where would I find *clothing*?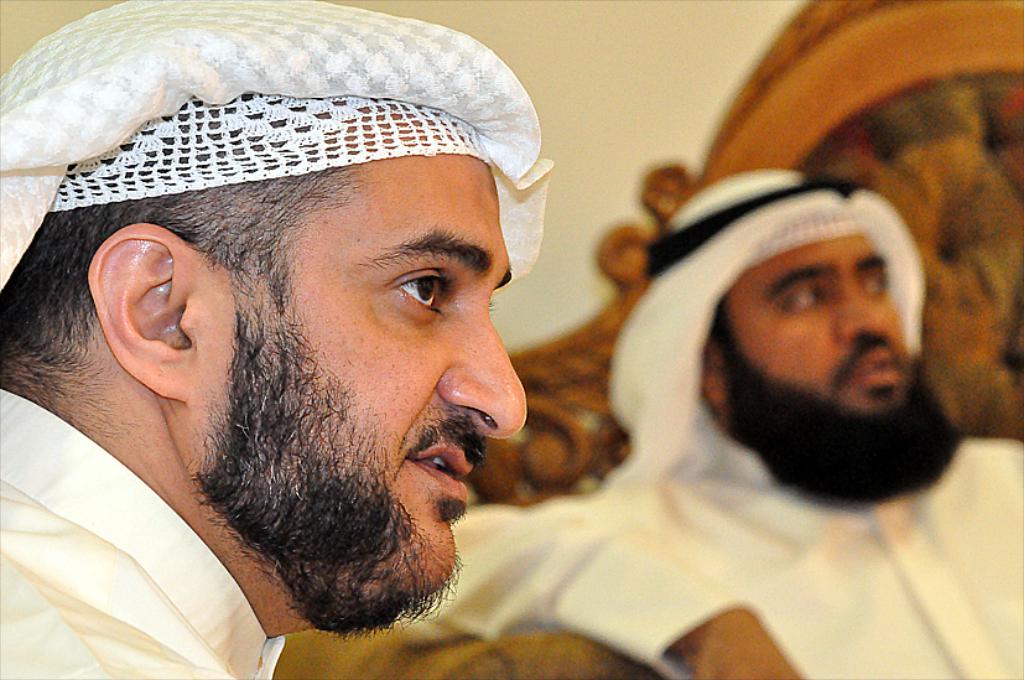
At <bbox>27, 12, 608, 679</bbox>.
